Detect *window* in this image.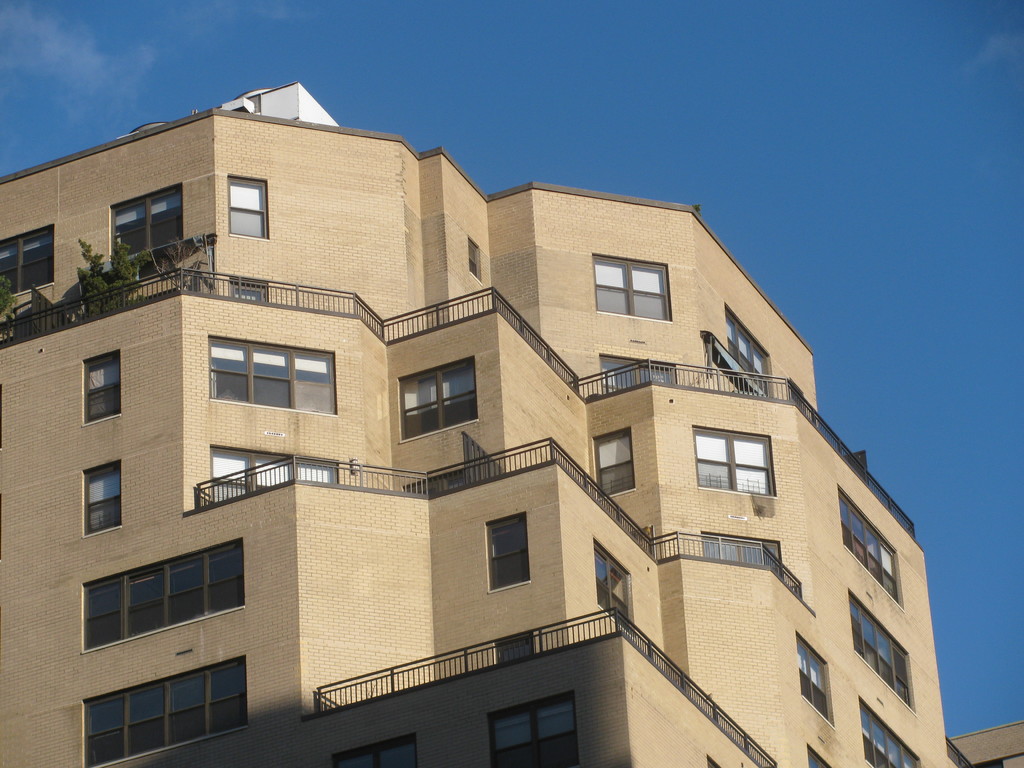
Detection: box(209, 451, 338, 504).
